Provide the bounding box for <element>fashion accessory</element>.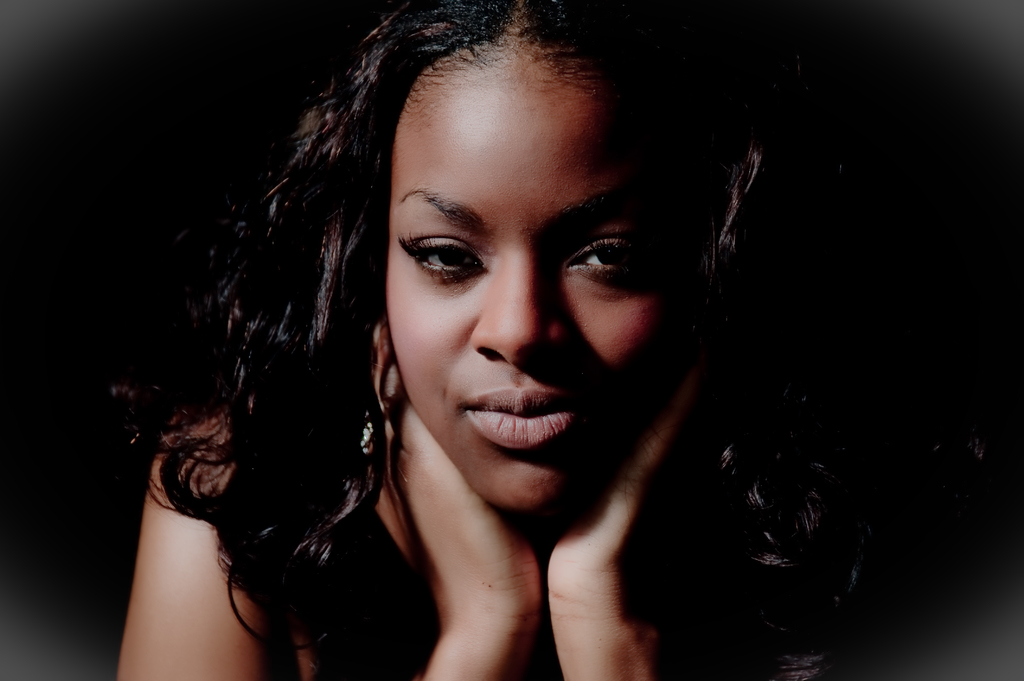
(left=356, top=394, right=375, bottom=454).
